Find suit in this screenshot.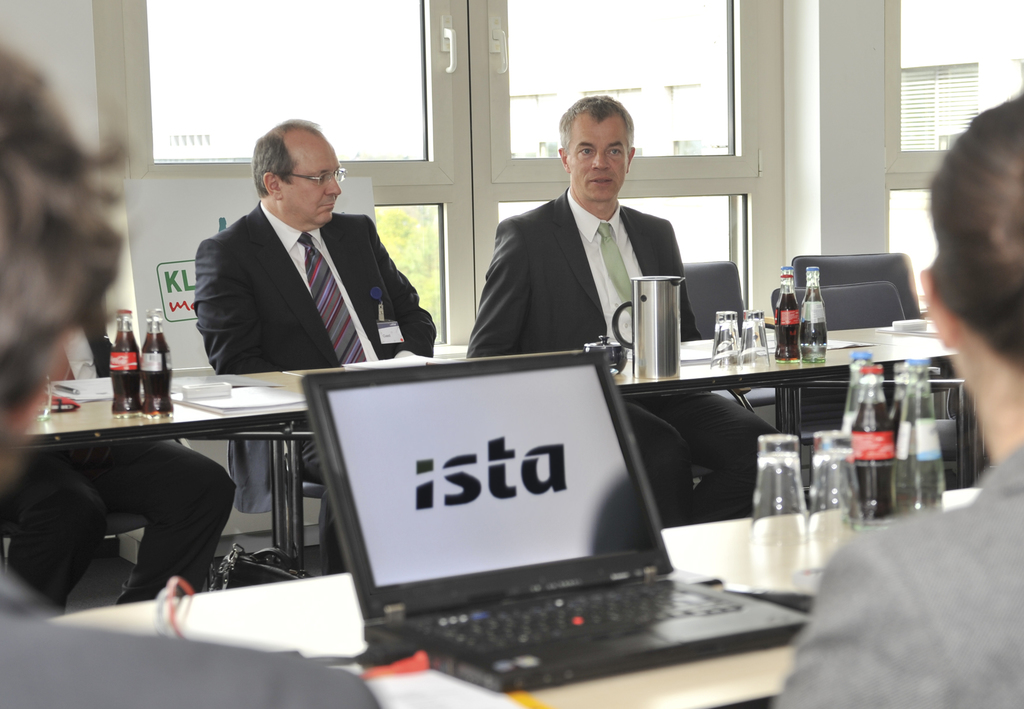
The bounding box for suit is <box>771,438,1023,708</box>.
